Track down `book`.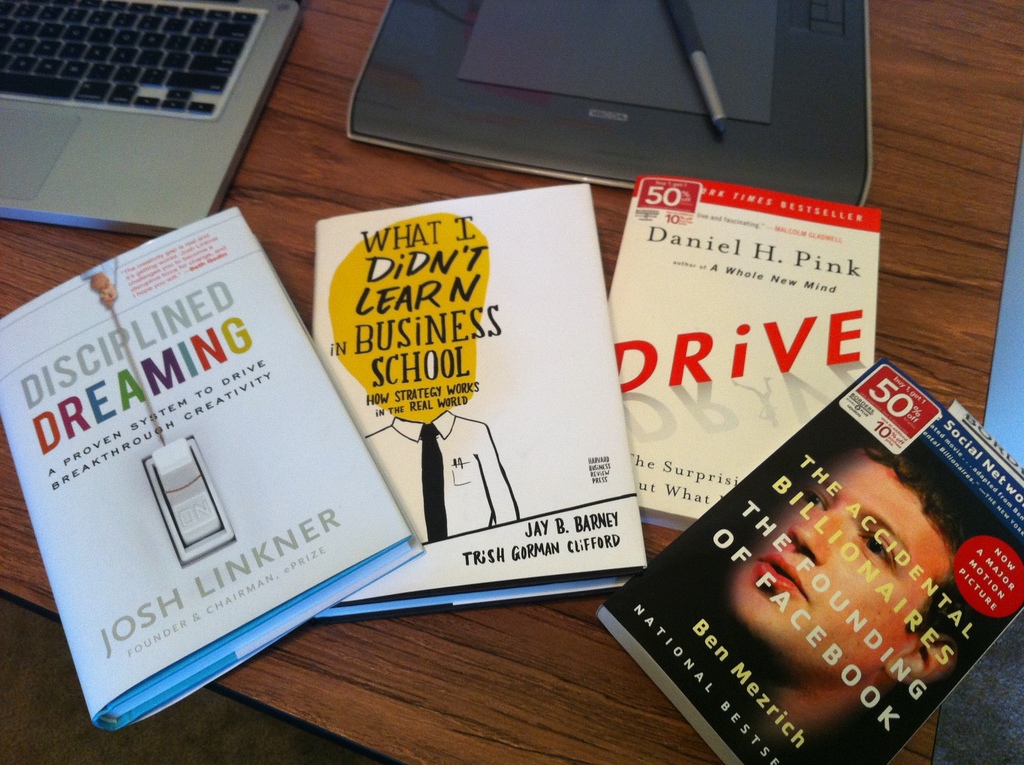
Tracked to [x1=0, y1=206, x2=429, y2=733].
